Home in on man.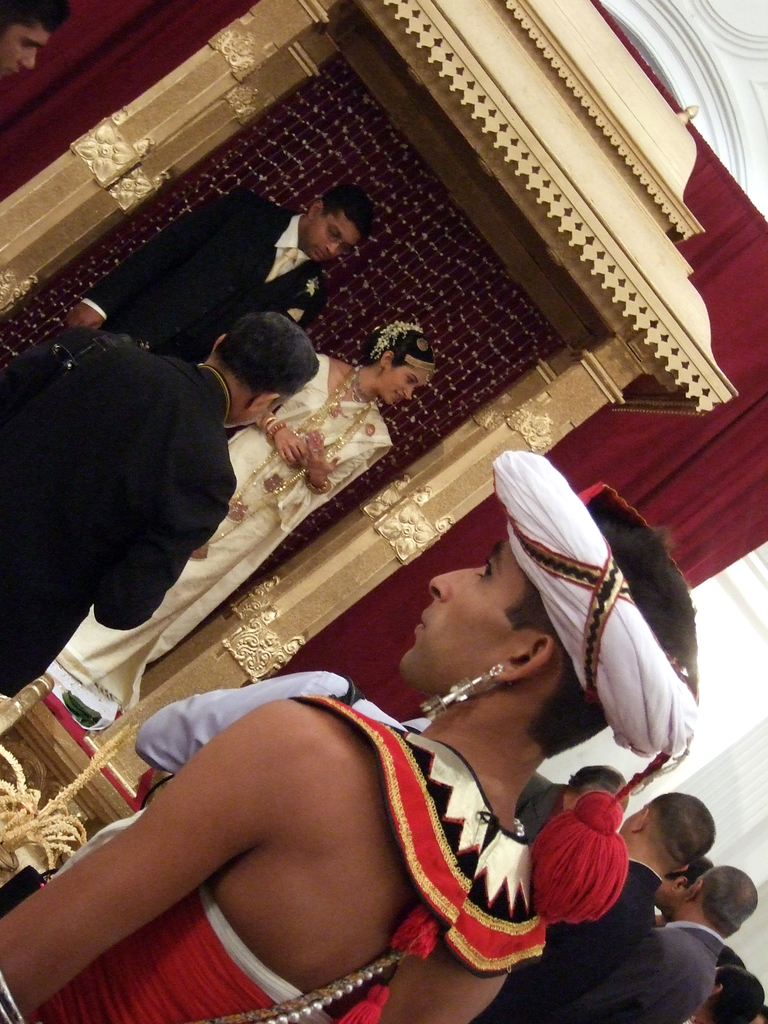
Homed in at 12:278:297:693.
